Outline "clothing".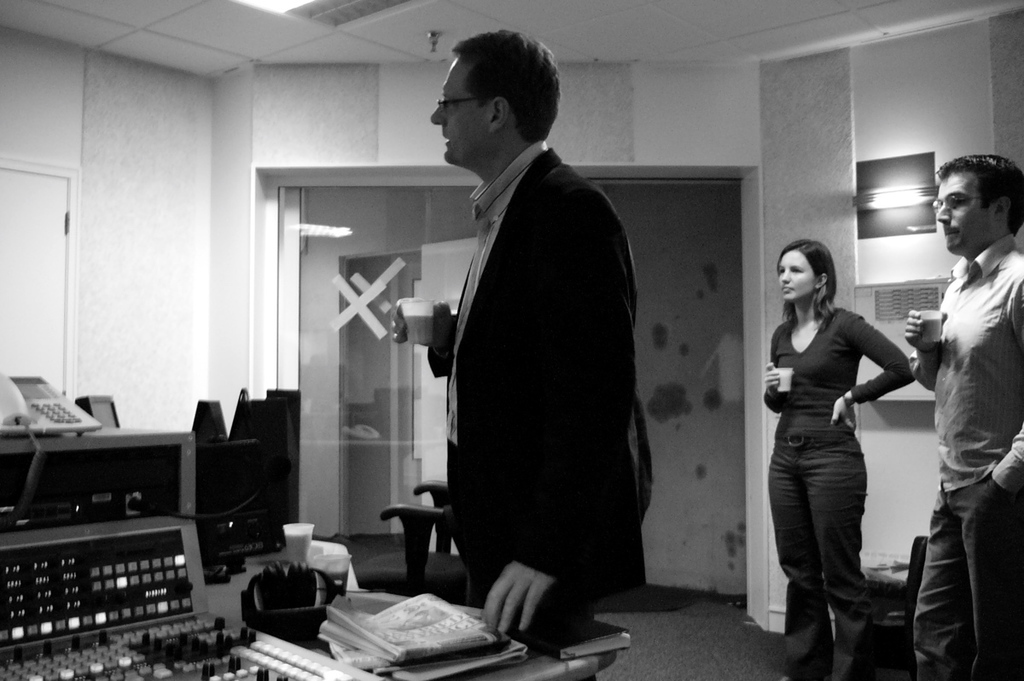
Outline: [left=433, top=138, right=663, bottom=630].
